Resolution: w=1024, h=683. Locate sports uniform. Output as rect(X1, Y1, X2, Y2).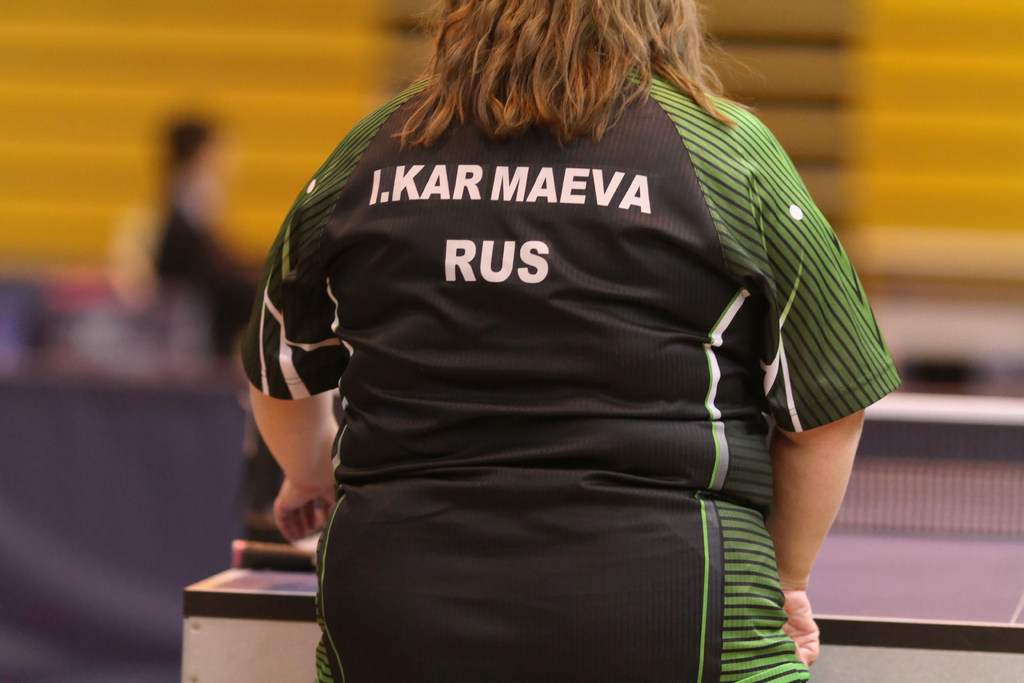
rect(186, 0, 973, 638).
